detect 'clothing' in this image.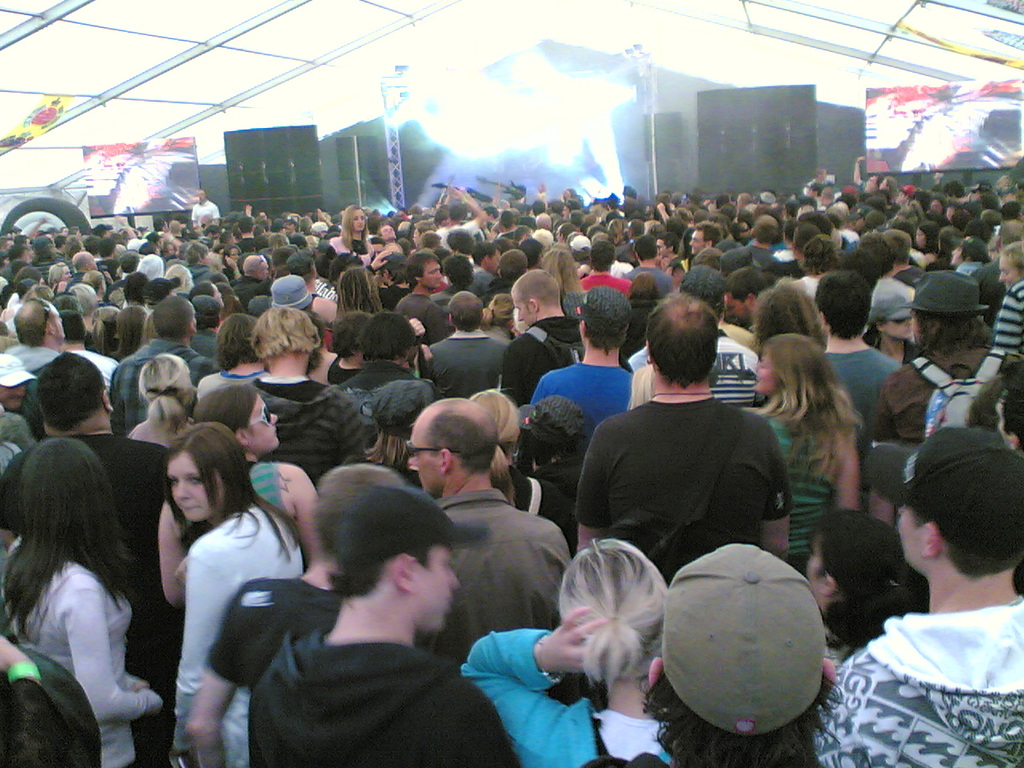
Detection: (166, 499, 310, 762).
